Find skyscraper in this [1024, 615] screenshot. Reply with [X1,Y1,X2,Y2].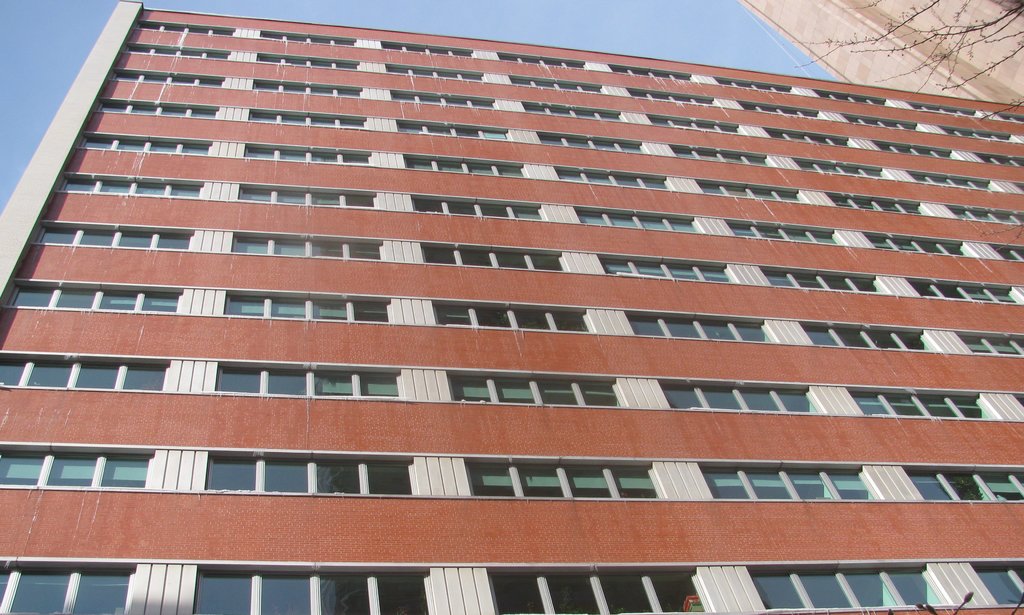
[0,5,1023,614].
